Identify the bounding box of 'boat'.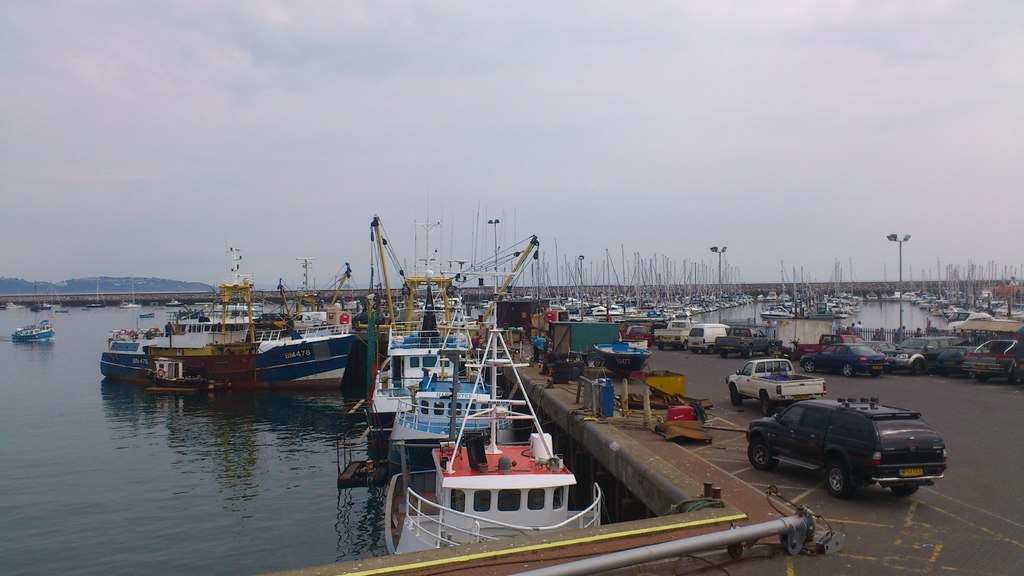
bbox=(48, 303, 72, 314).
